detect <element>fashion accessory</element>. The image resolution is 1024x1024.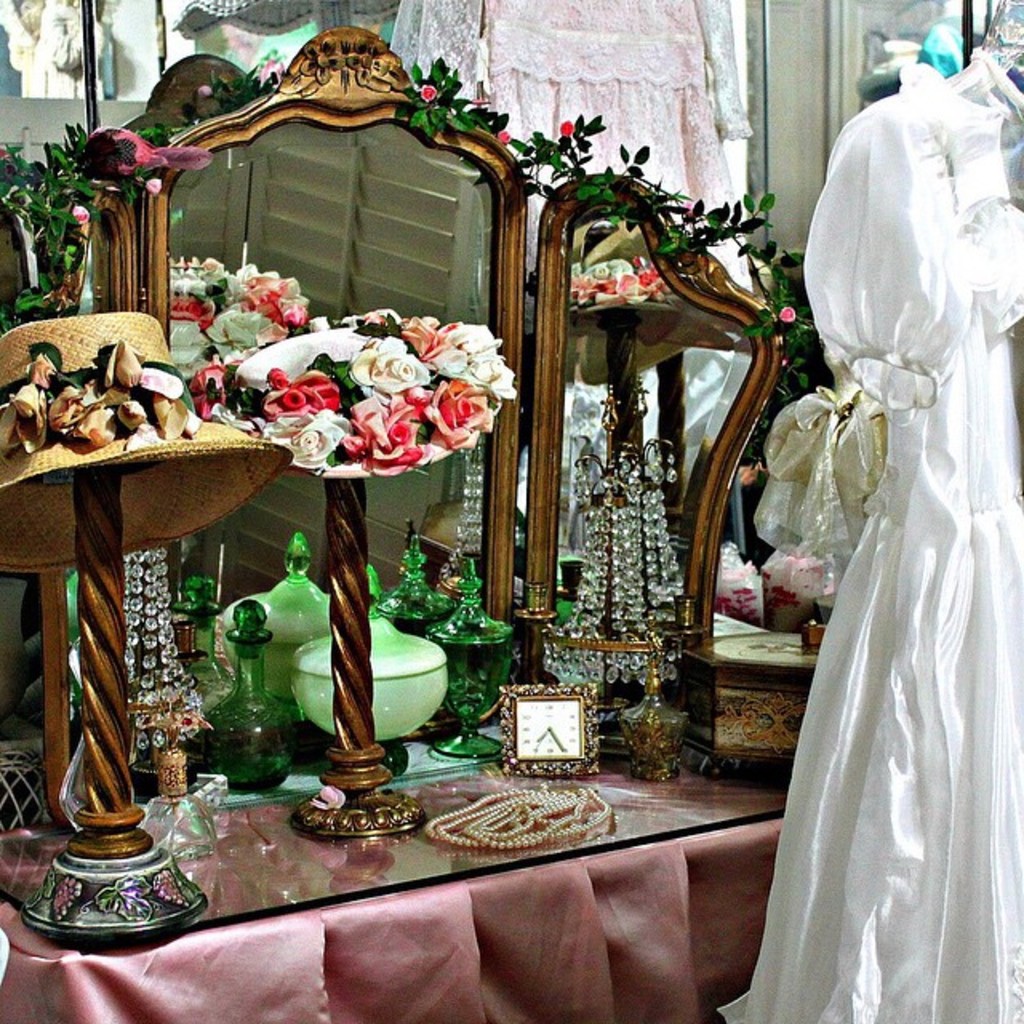
bbox=(59, 131, 224, 224).
